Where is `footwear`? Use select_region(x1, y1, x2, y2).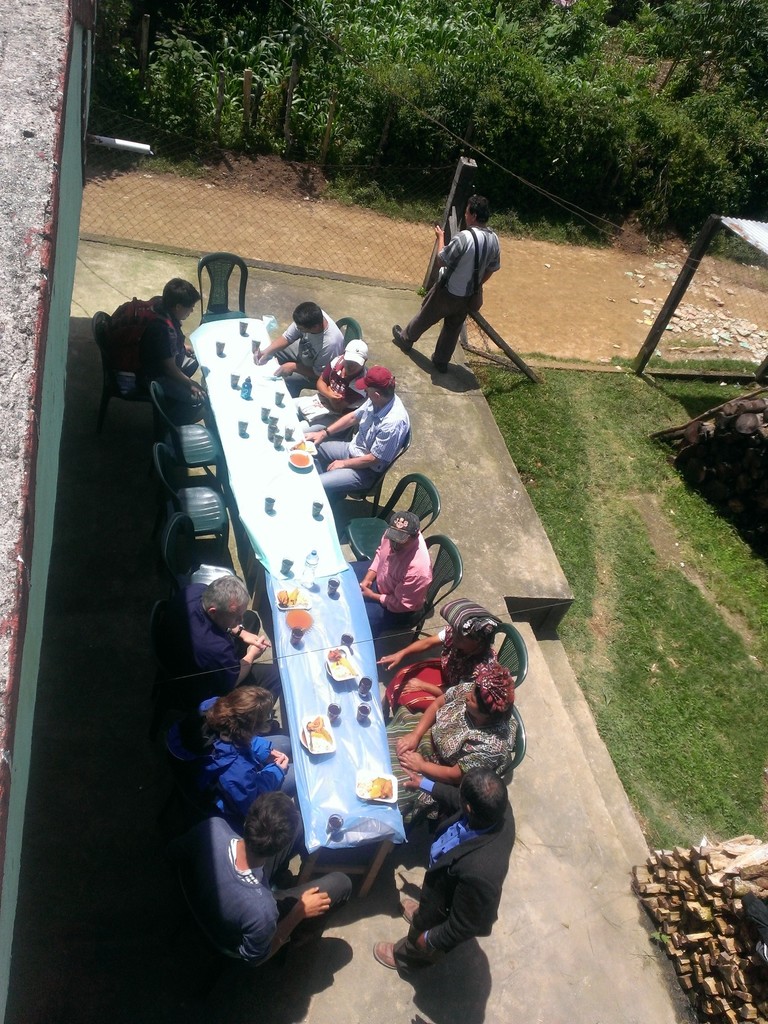
select_region(385, 326, 418, 346).
